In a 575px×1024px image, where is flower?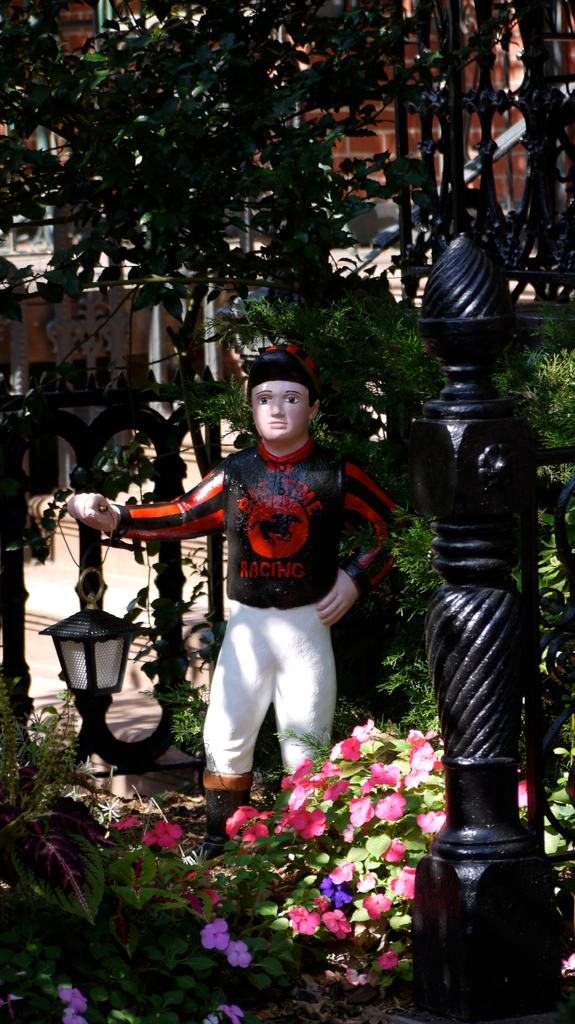
region(296, 805, 320, 847).
